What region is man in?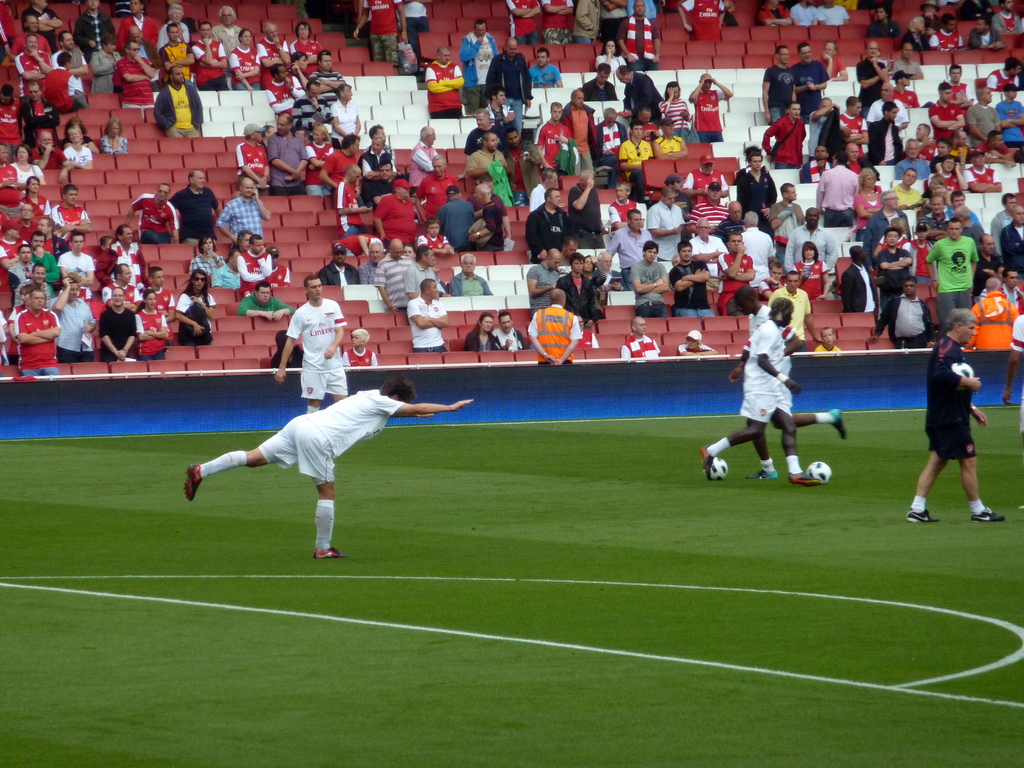
26,230,56,276.
